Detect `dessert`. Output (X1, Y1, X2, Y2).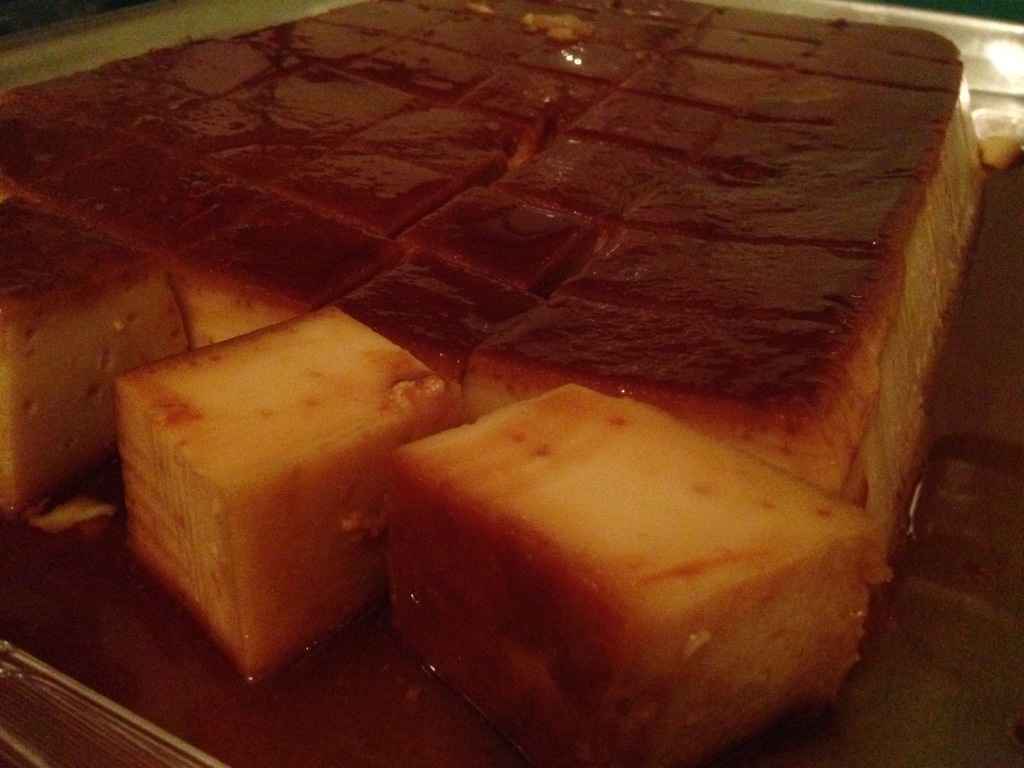
(0, 2, 984, 585).
